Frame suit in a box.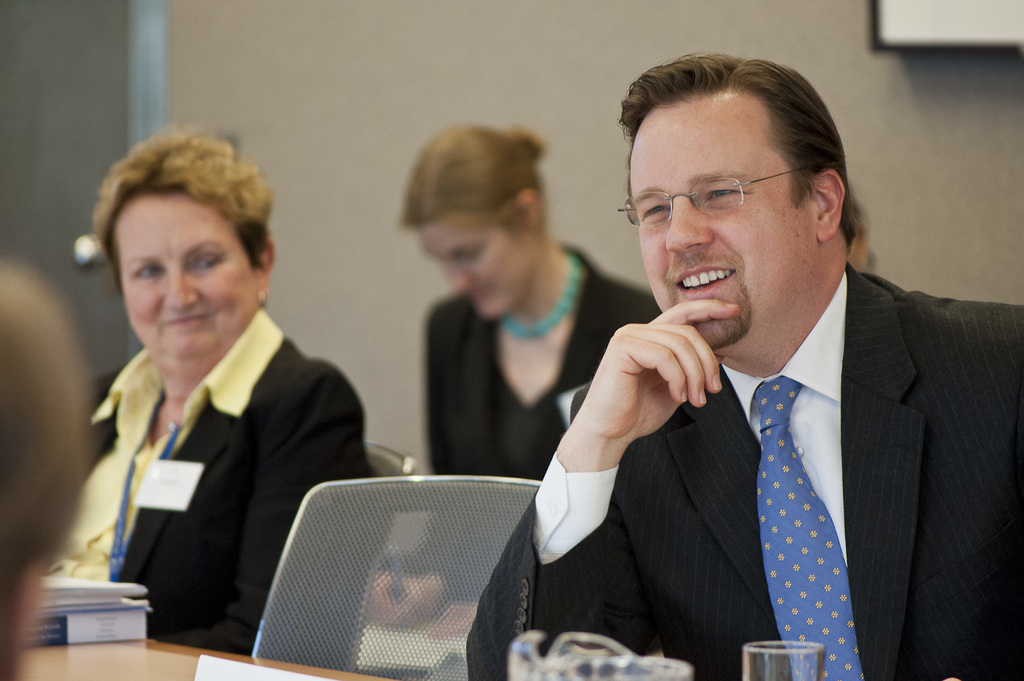
bbox=[529, 218, 1011, 652].
